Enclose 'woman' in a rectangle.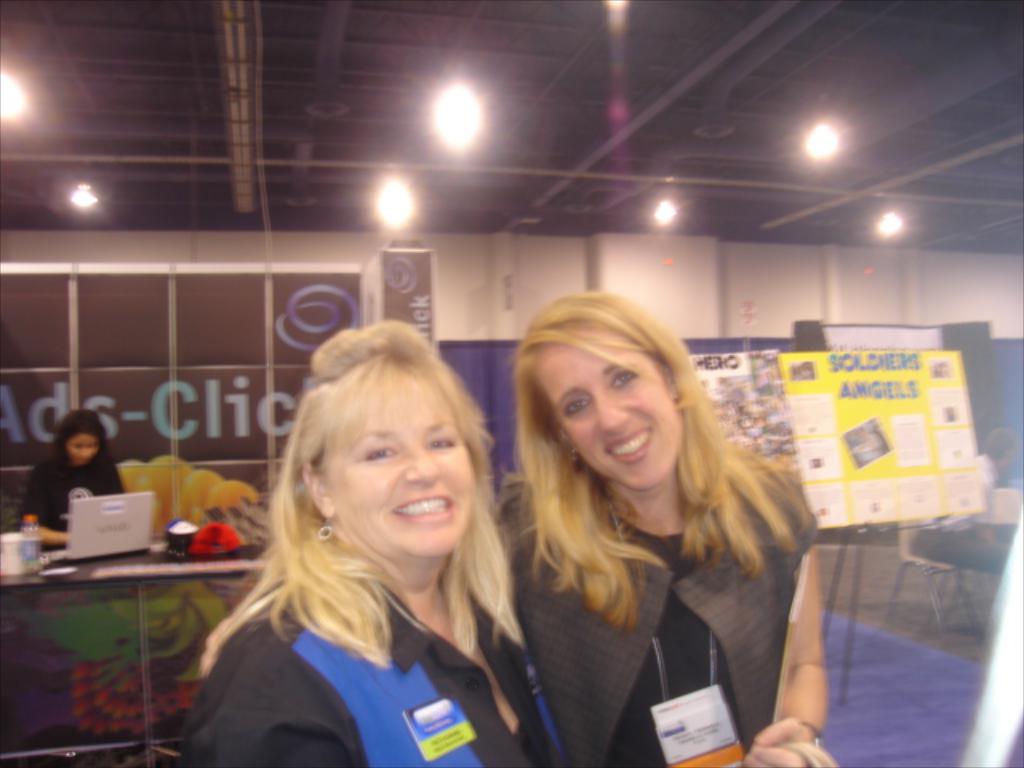
182,317,557,766.
